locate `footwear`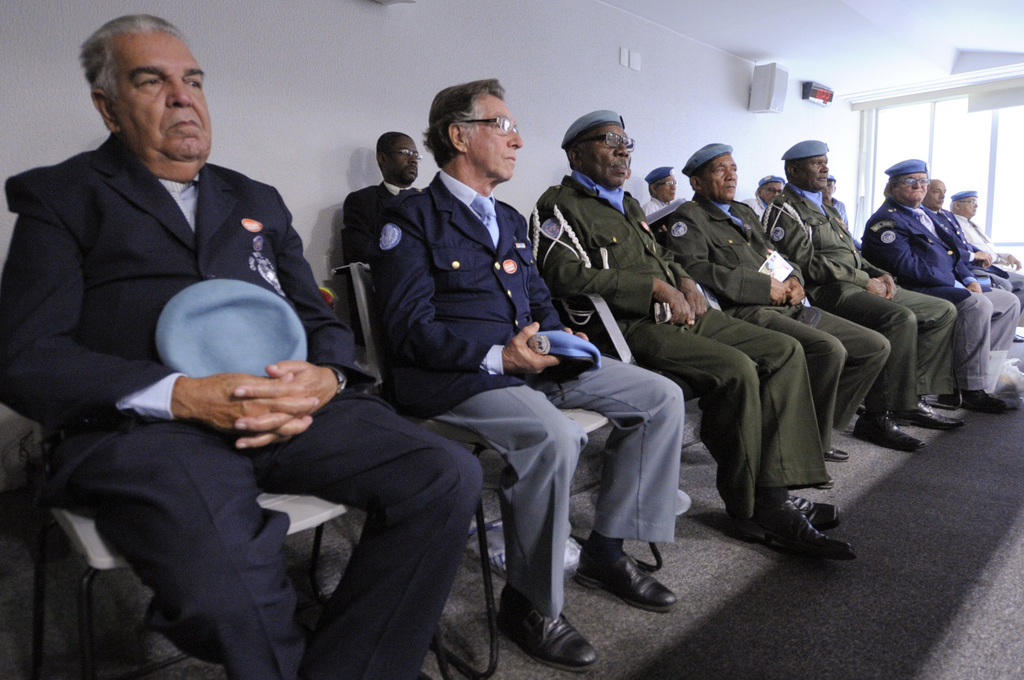
[x1=822, y1=446, x2=850, y2=464]
